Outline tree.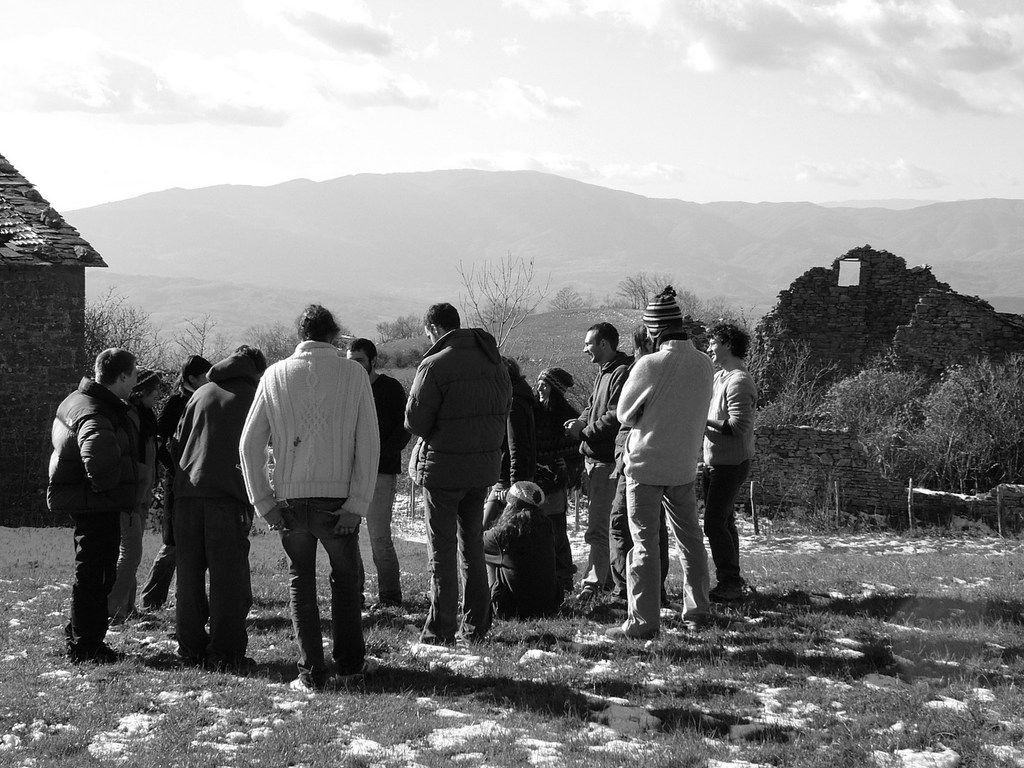
Outline: (left=605, top=268, right=680, bottom=308).
